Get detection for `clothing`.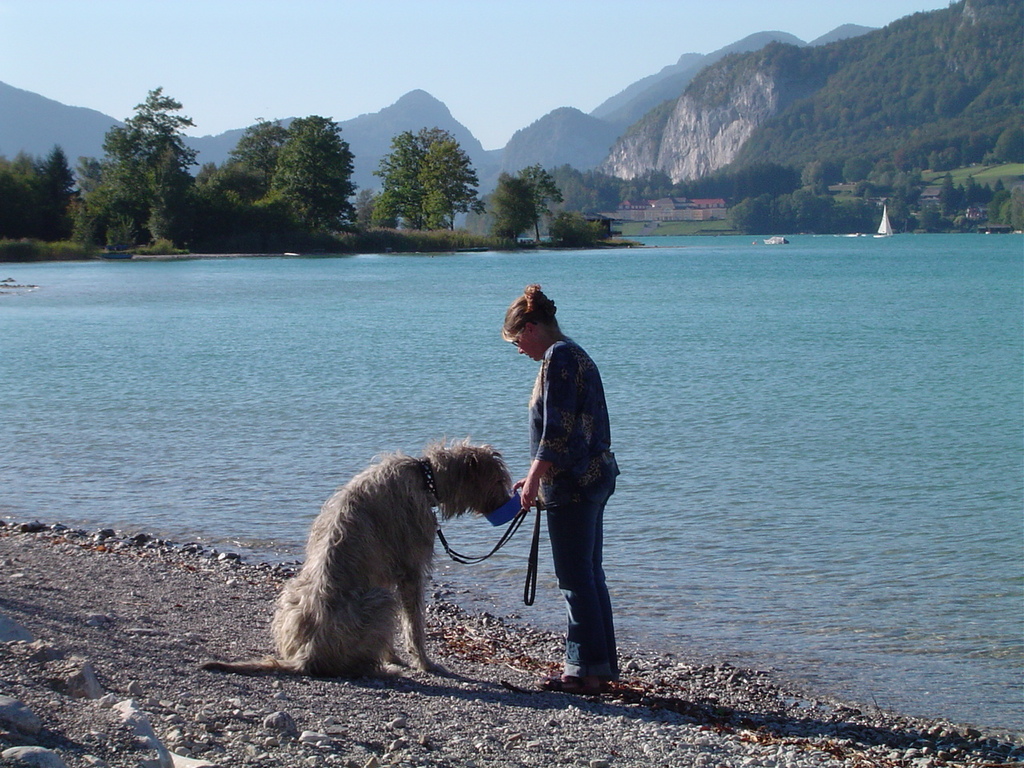
Detection: (515, 302, 636, 664).
